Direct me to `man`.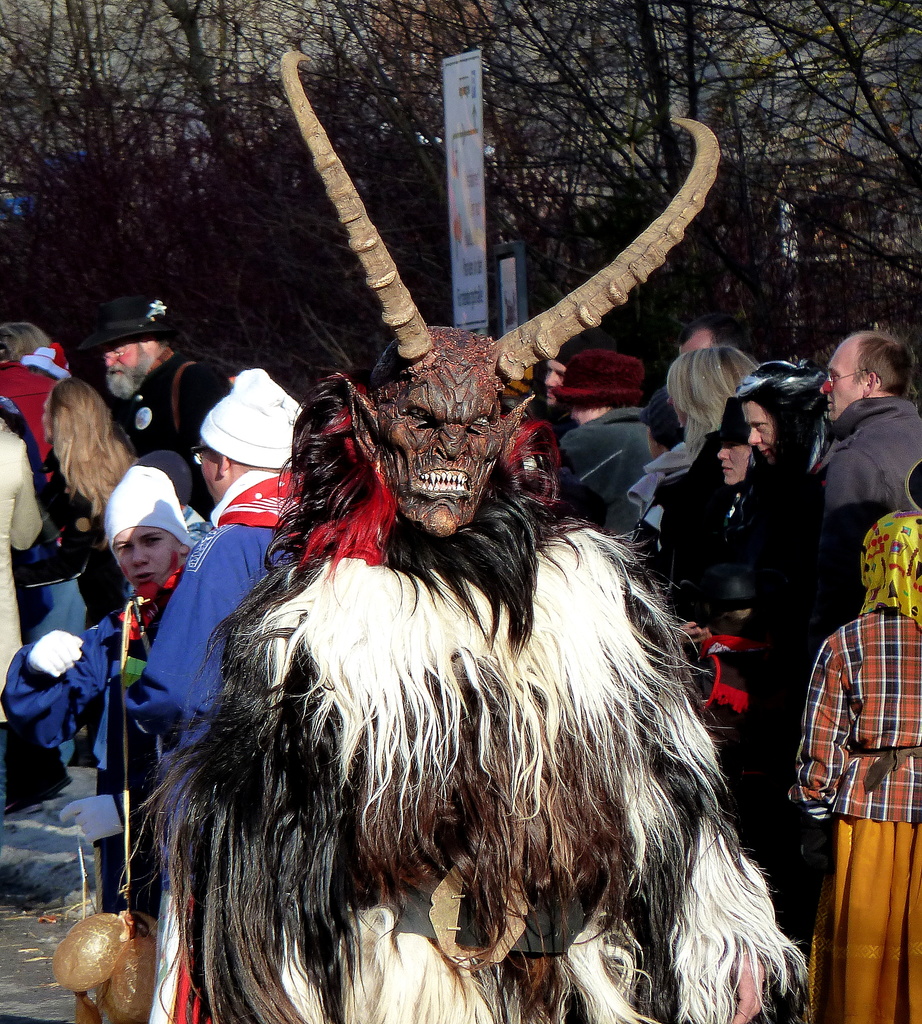
Direction: BBox(81, 300, 249, 514).
